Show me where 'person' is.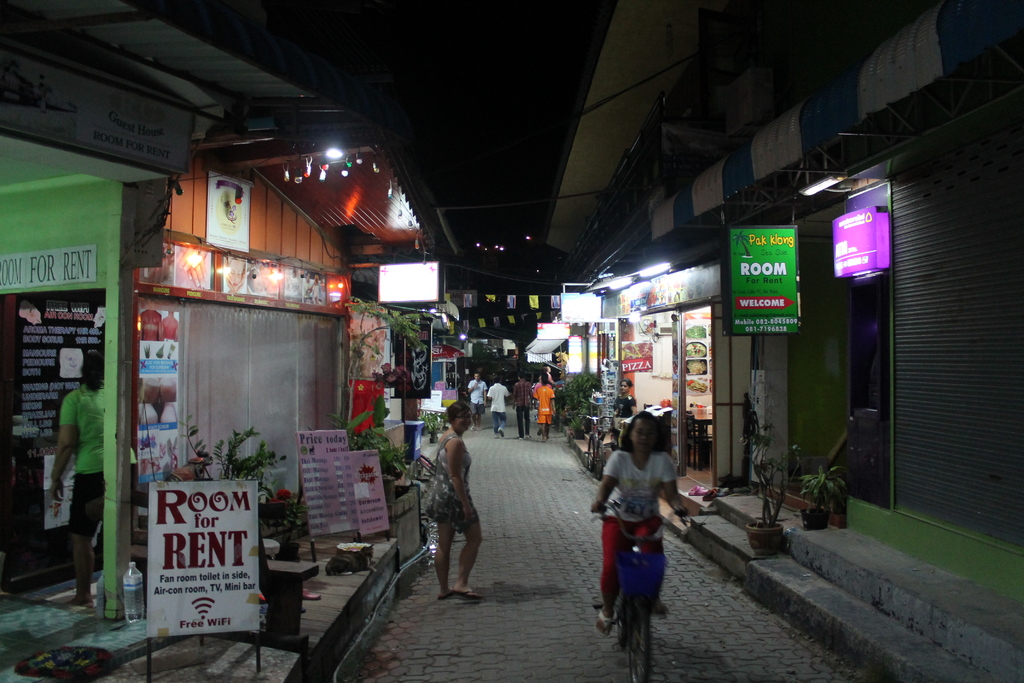
'person' is at 515/377/550/444.
